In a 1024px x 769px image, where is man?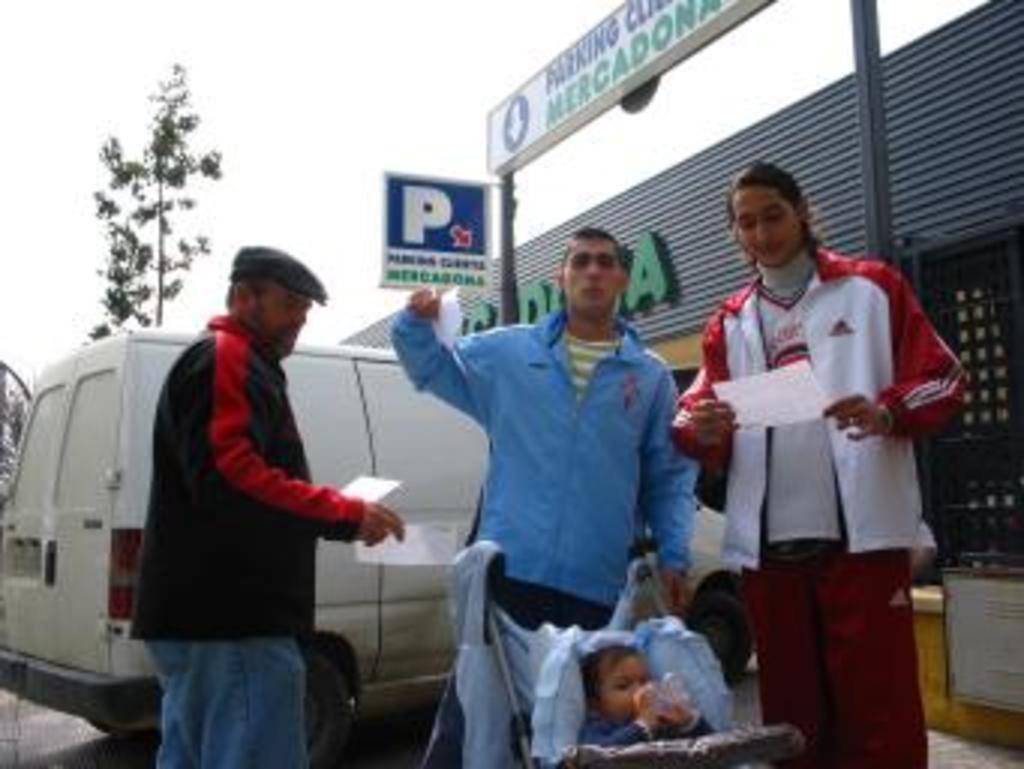
box=[408, 198, 691, 768].
